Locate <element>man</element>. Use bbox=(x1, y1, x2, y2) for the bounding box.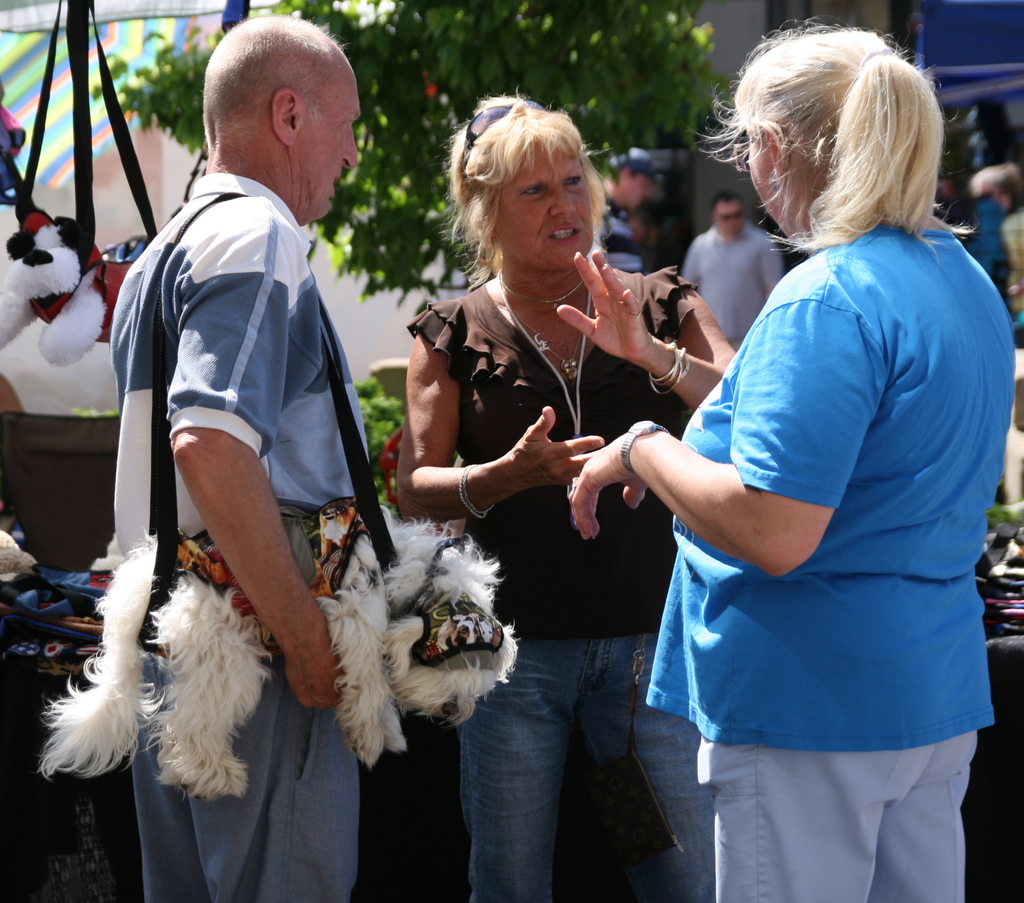
bbox=(676, 183, 790, 359).
